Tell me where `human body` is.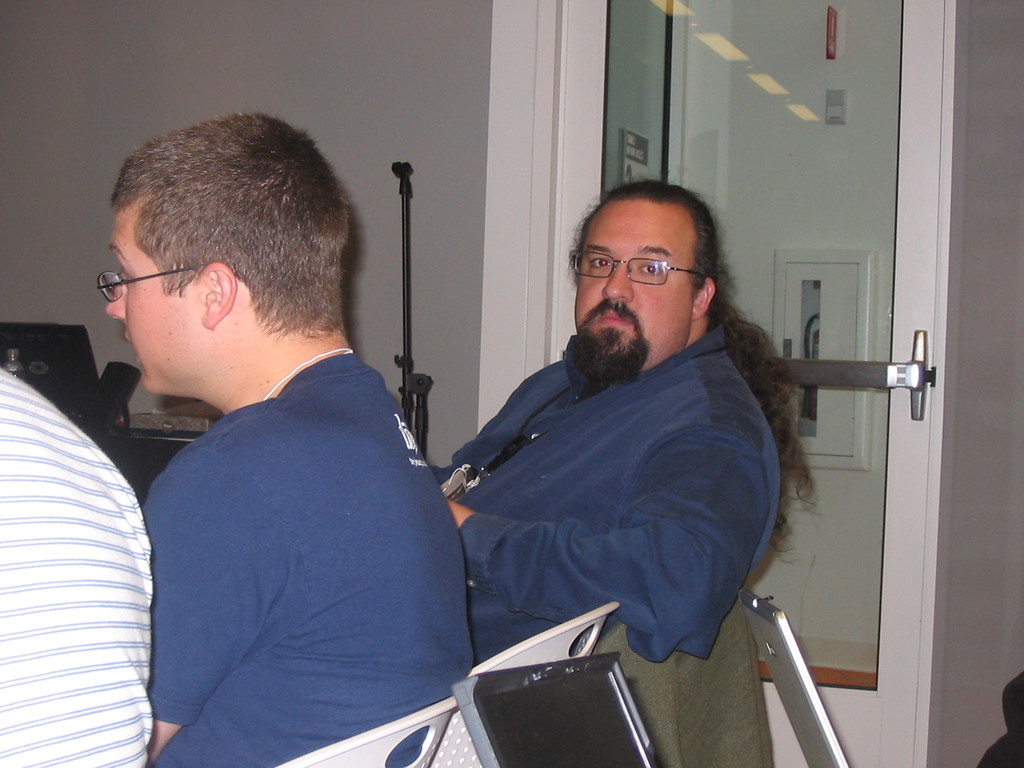
`human body` is at <bbox>428, 177, 822, 667</bbox>.
